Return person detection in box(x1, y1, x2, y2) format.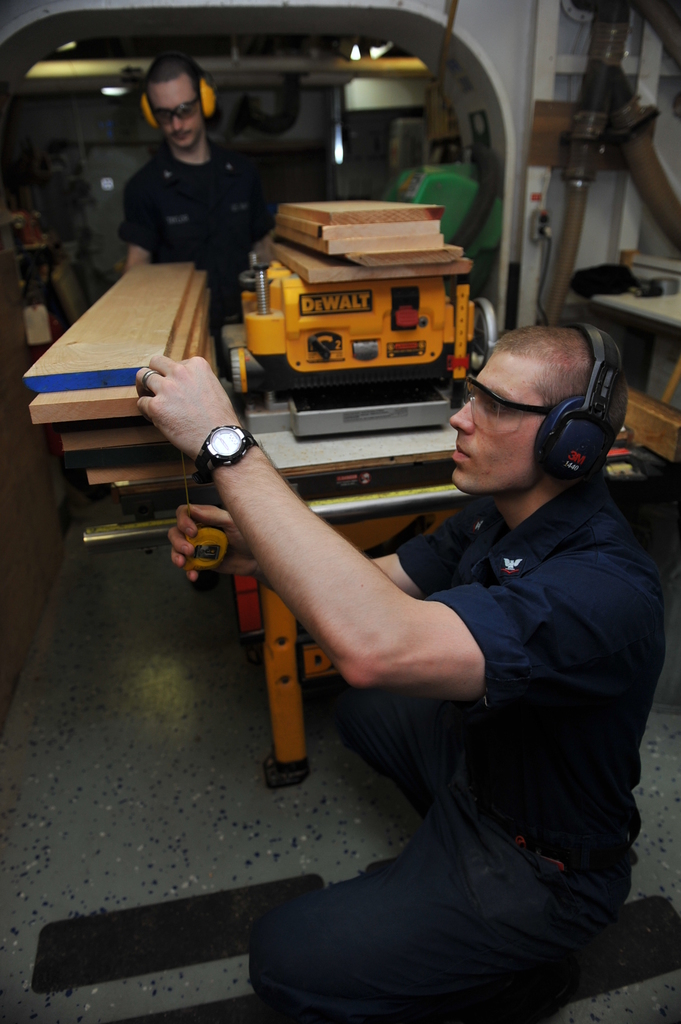
box(135, 312, 669, 1023).
